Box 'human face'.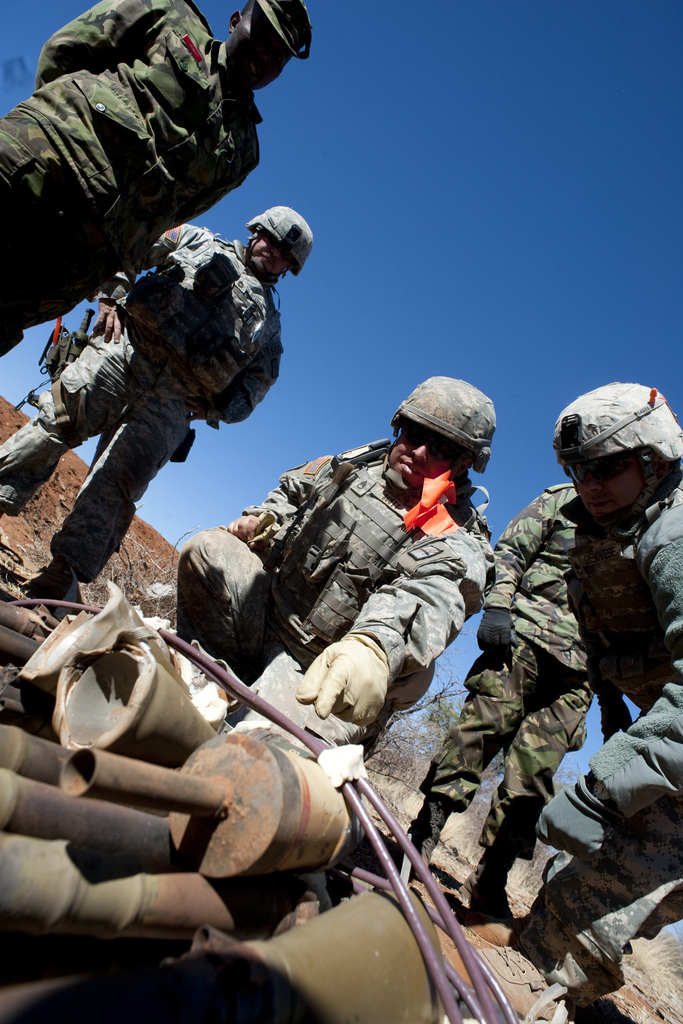
Rect(227, 10, 290, 94).
